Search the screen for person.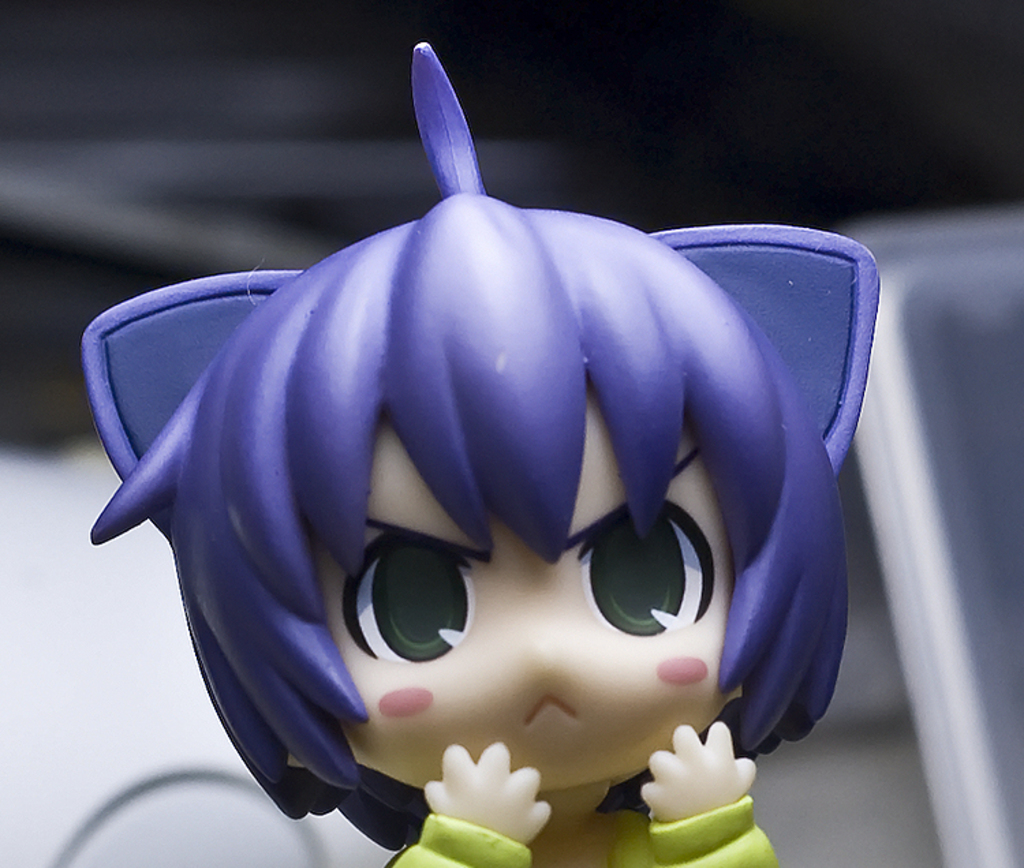
Found at [86,41,859,867].
